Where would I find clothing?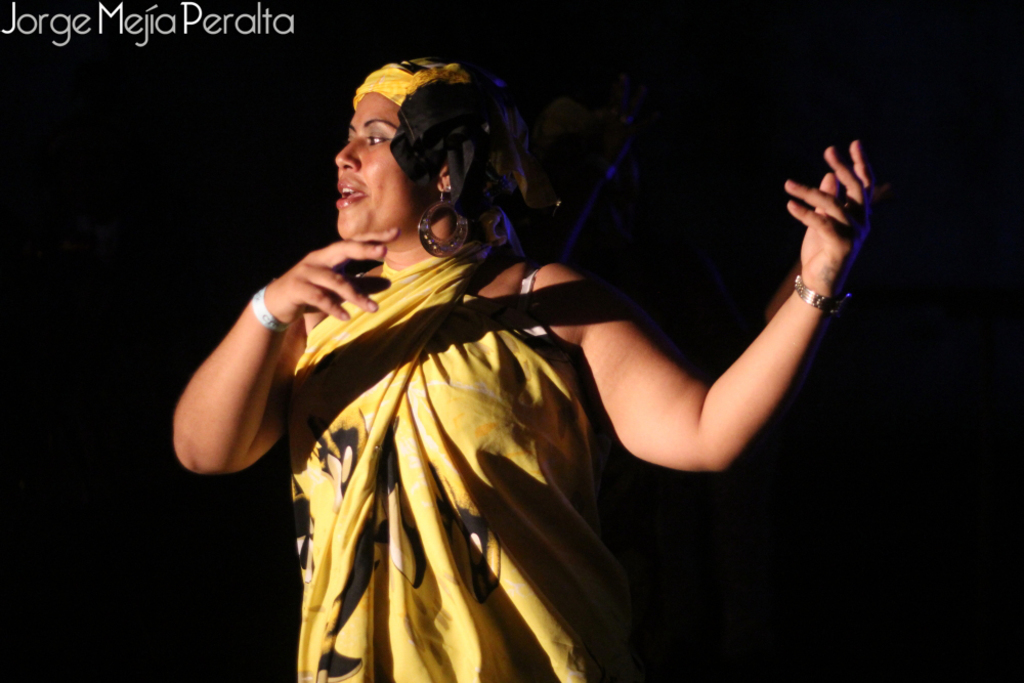
At {"x1": 234, "y1": 162, "x2": 660, "y2": 682}.
